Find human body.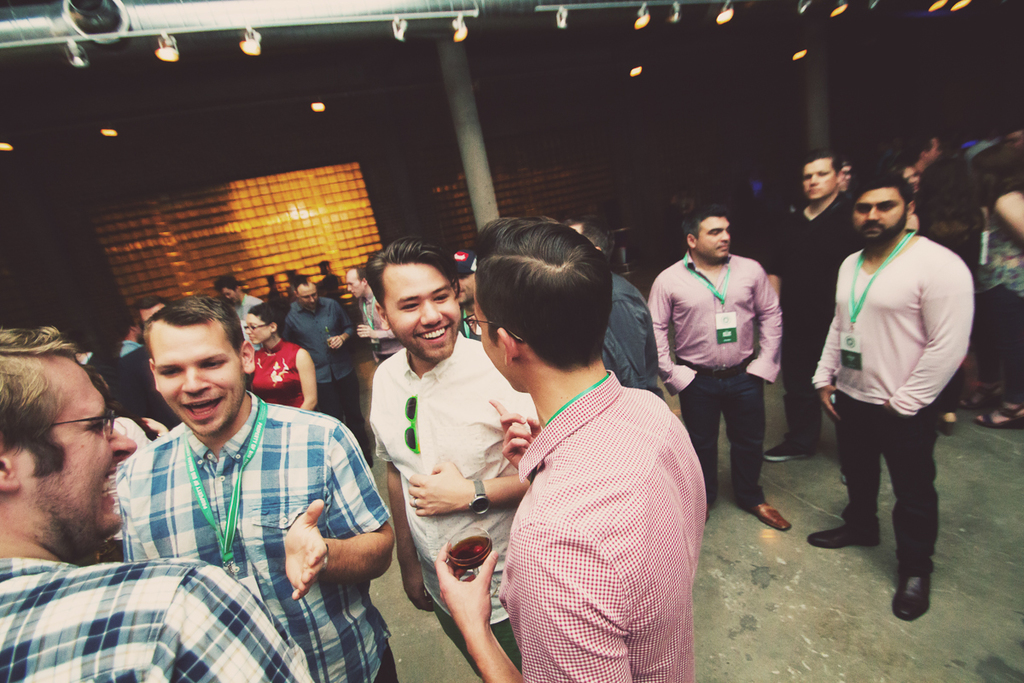
236:342:318:407.
